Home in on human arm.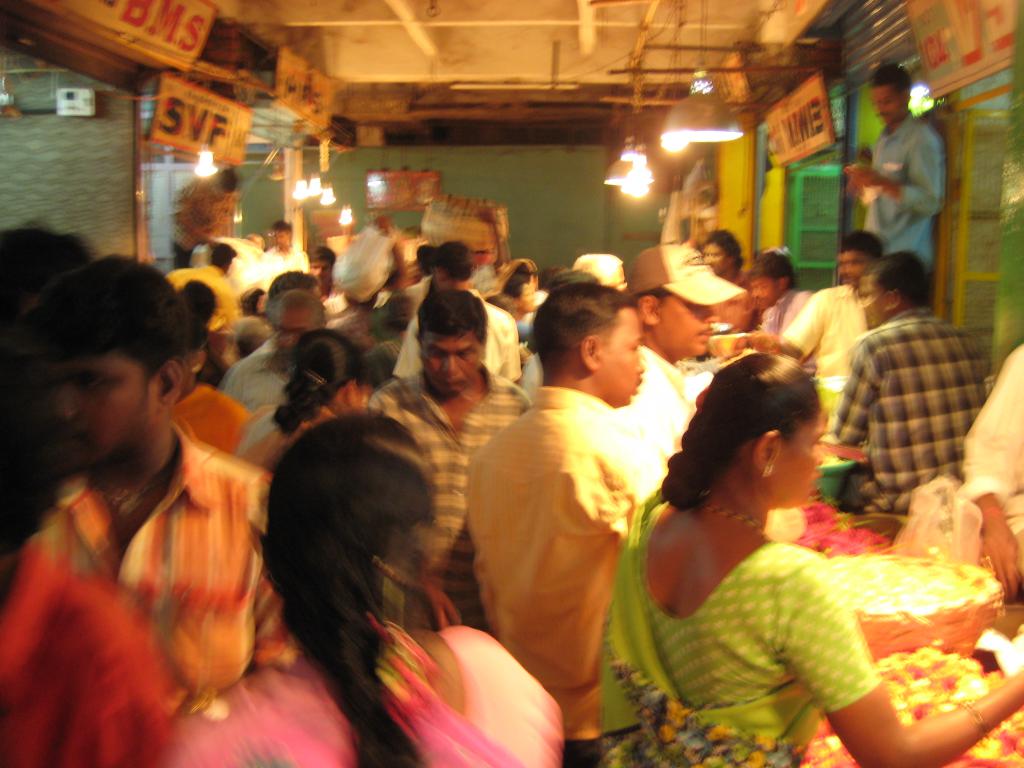
Homed in at BBox(853, 122, 954, 221).
